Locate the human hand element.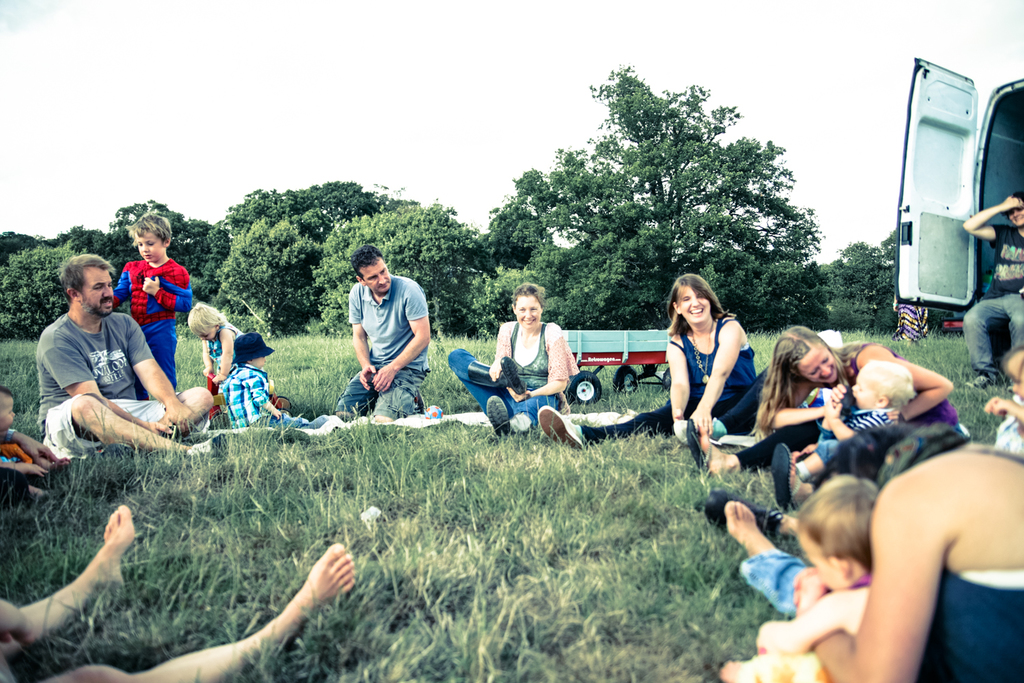
Element bbox: [692, 410, 714, 436].
